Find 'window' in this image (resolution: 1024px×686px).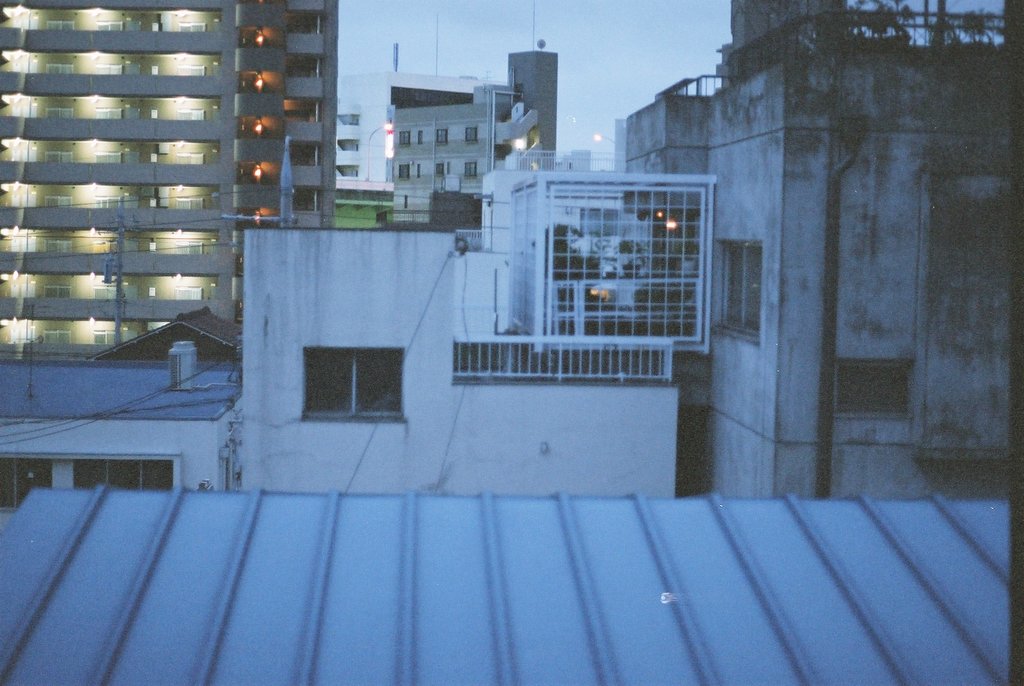
bbox(468, 156, 477, 177).
